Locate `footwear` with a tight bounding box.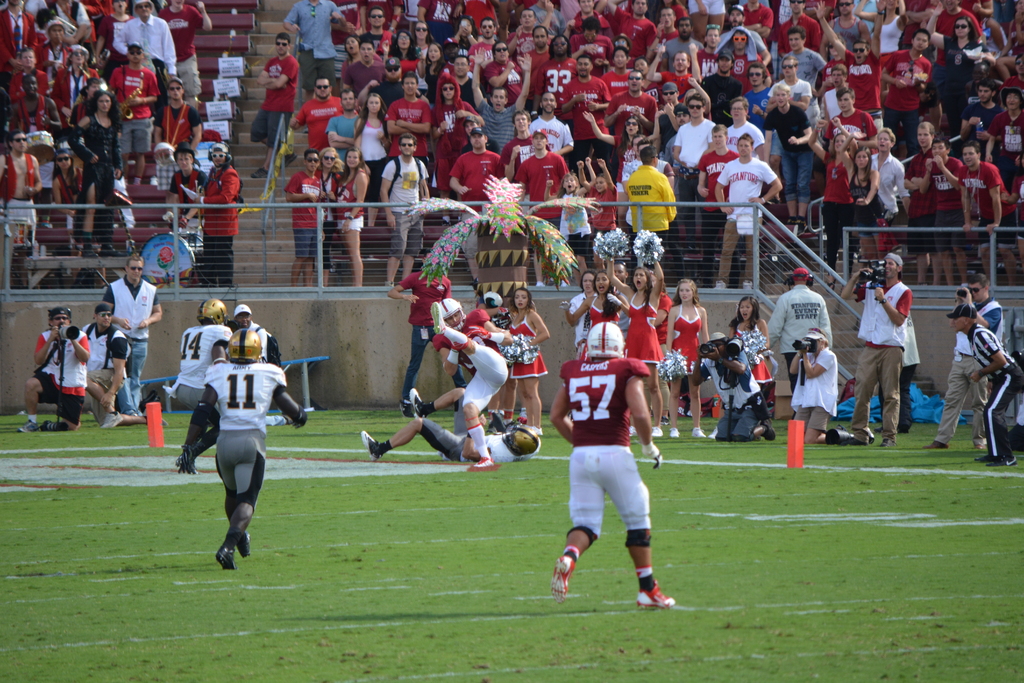
locate(145, 413, 166, 427).
